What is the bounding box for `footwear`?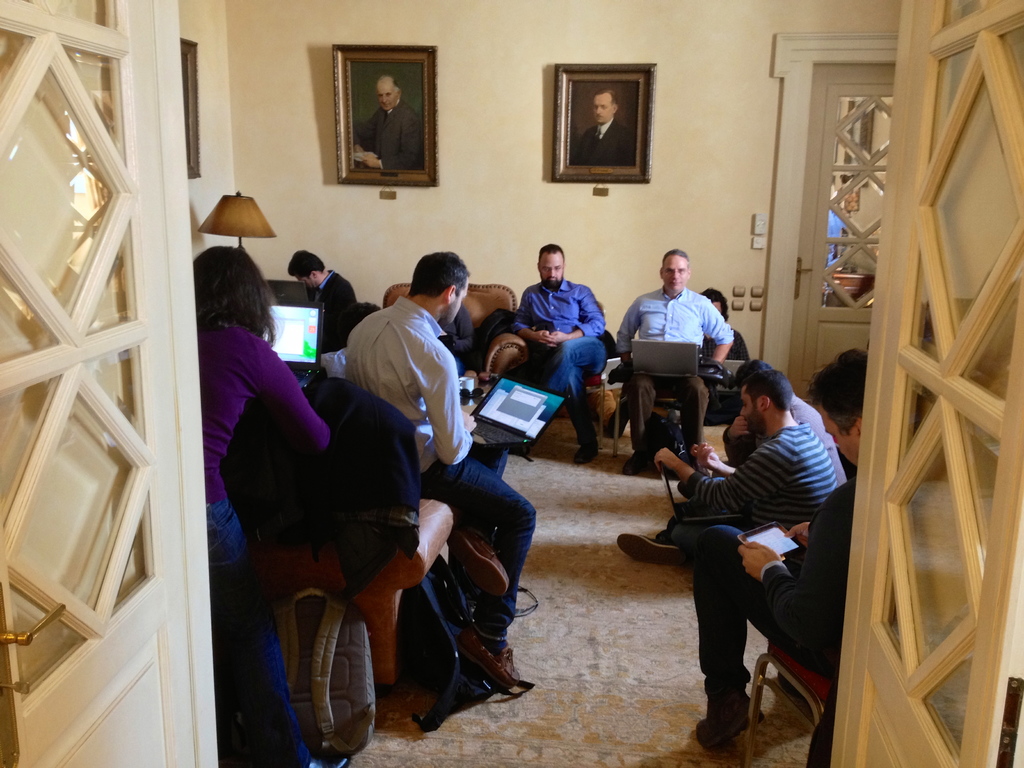
[447,520,510,600].
